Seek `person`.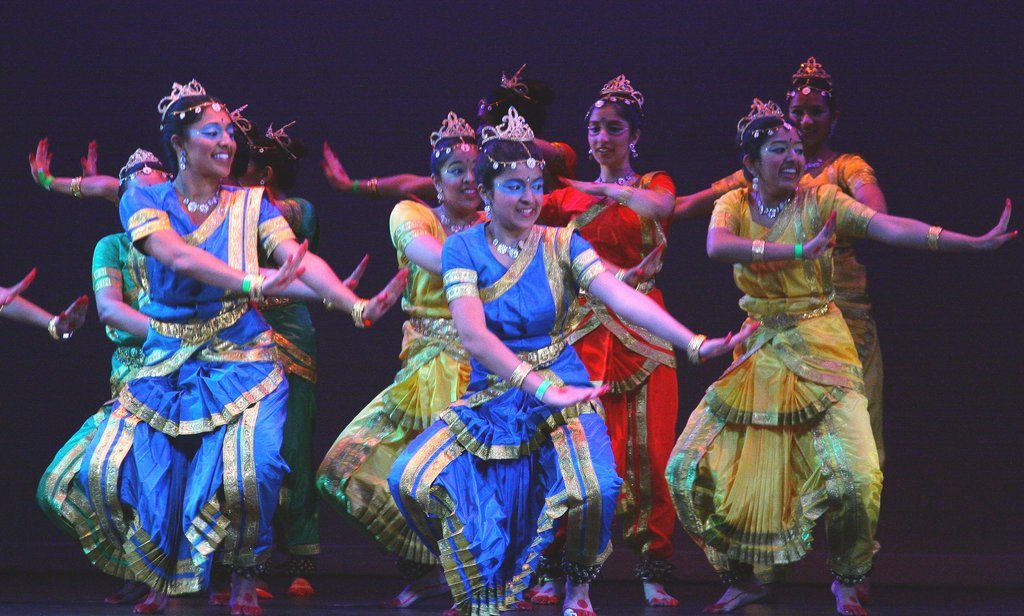
(676, 66, 954, 582).
